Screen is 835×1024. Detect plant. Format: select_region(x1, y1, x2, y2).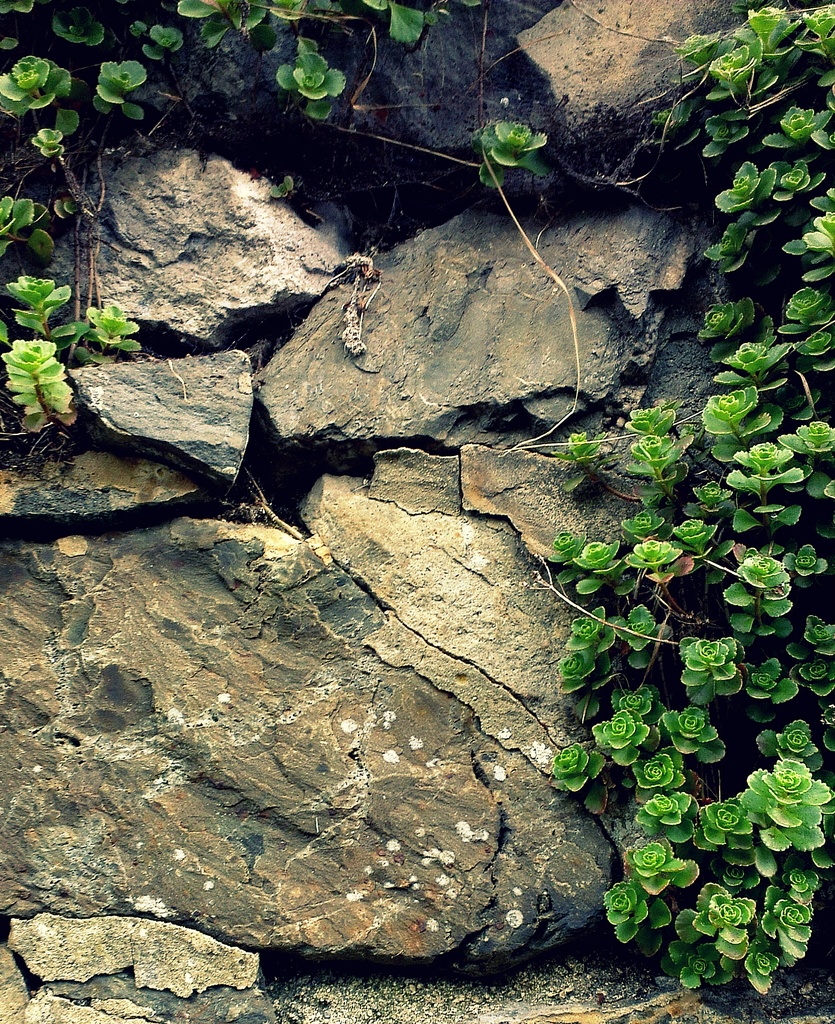
select_region(739, 659, 798, 707).
